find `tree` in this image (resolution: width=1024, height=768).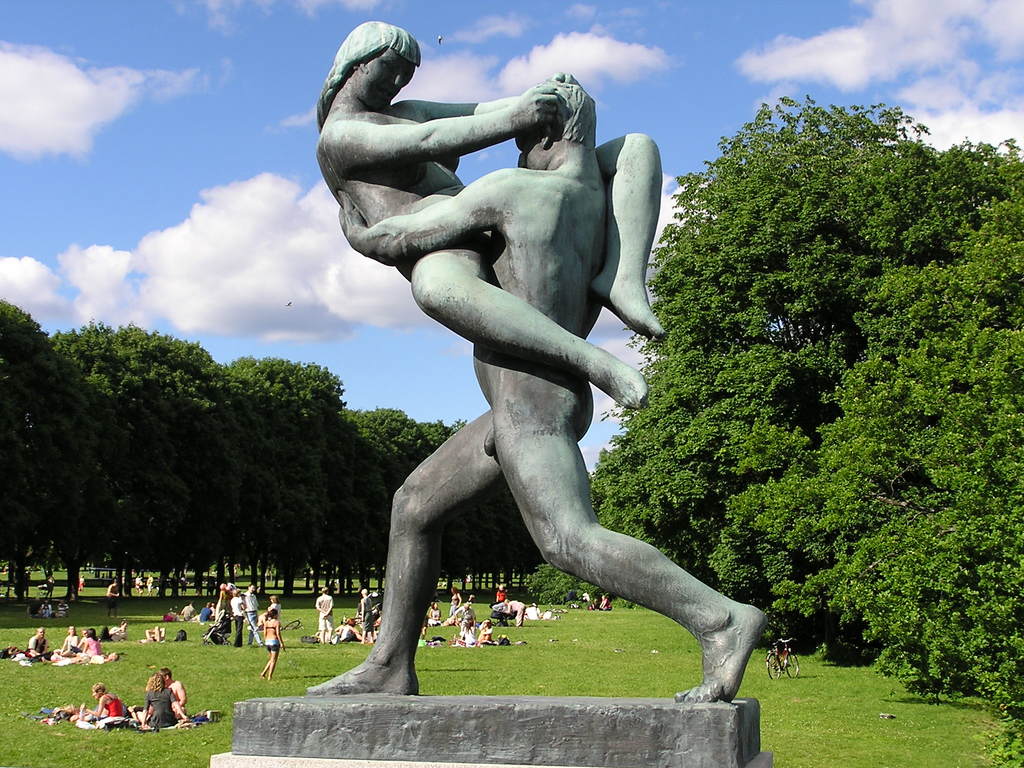
bbox(419, 414, 457, 451).
